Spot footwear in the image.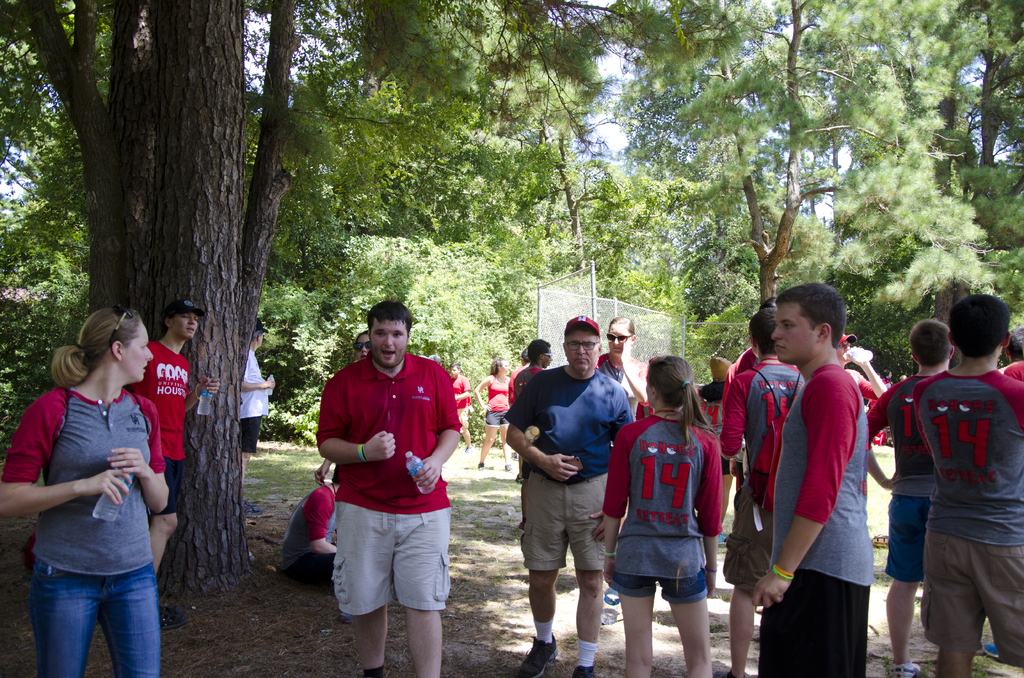
footwear found at [left=505, top=464, right=511, bottom=471].
